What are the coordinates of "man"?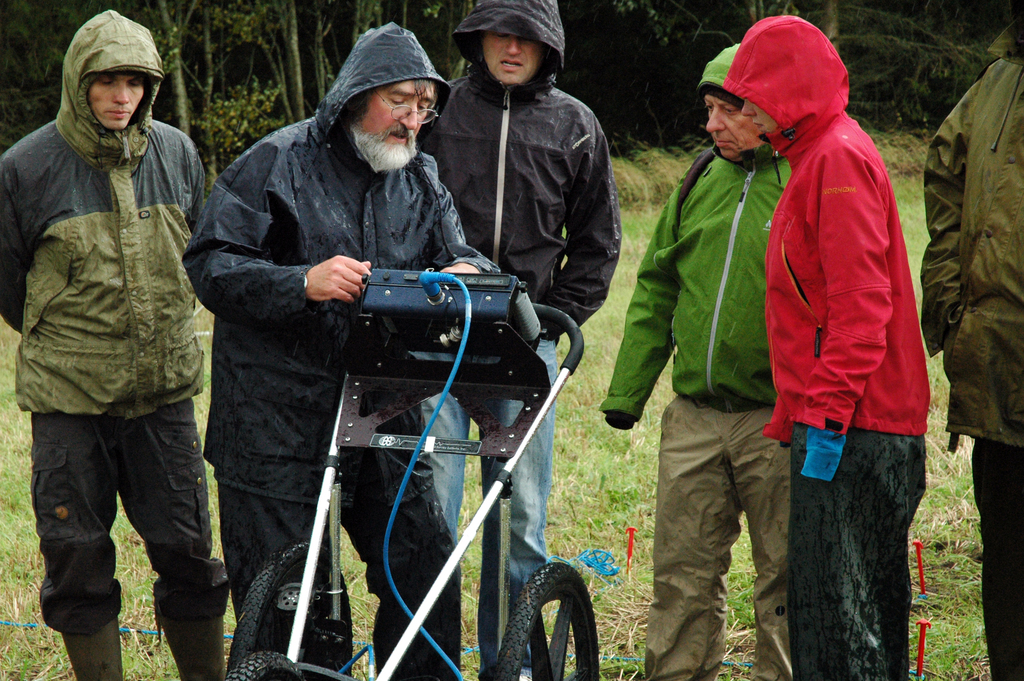
bbox=(596, 42, 795, 680).
